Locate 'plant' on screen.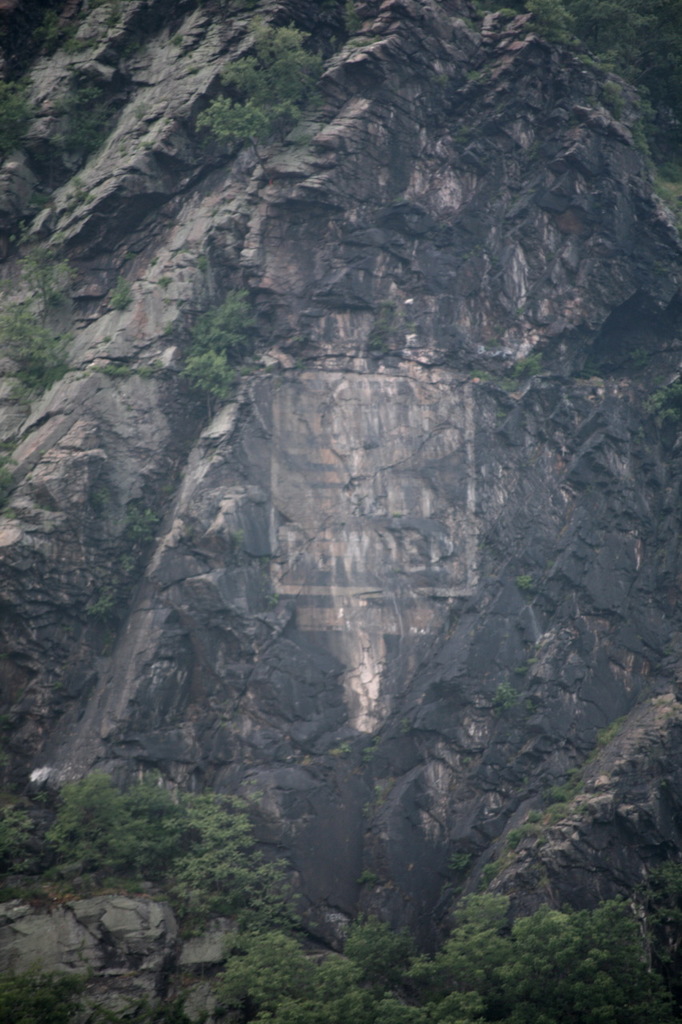
On screen at {"left": 177, "top": 2, "right": 327, "bottom": 135}.
